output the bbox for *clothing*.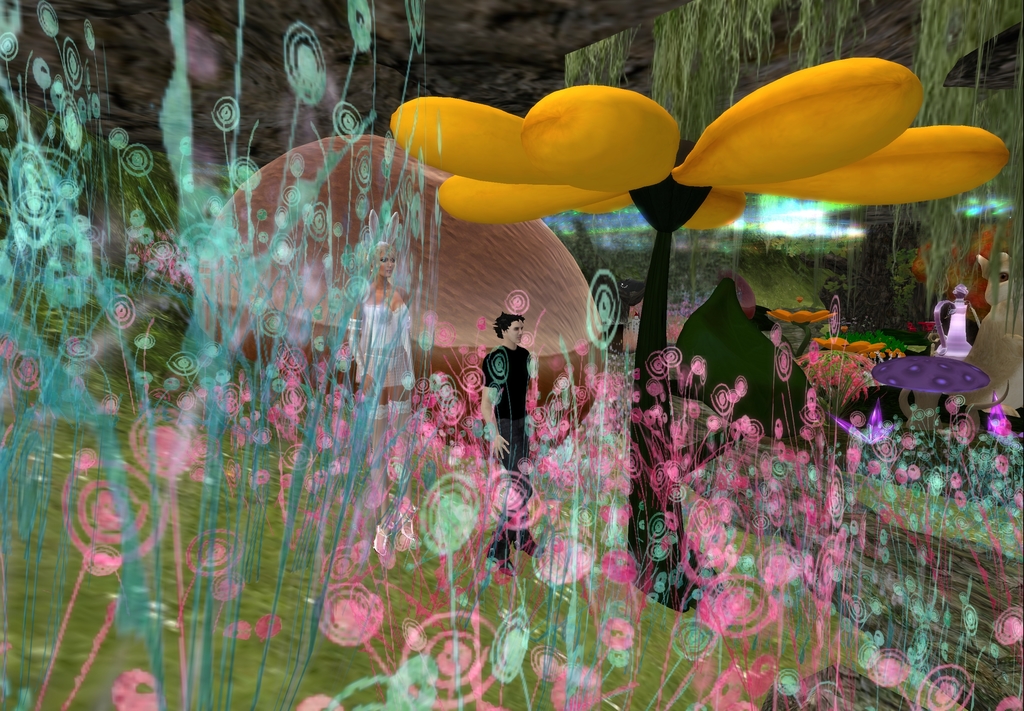
<region>479, 341, 534, 552</region>.
